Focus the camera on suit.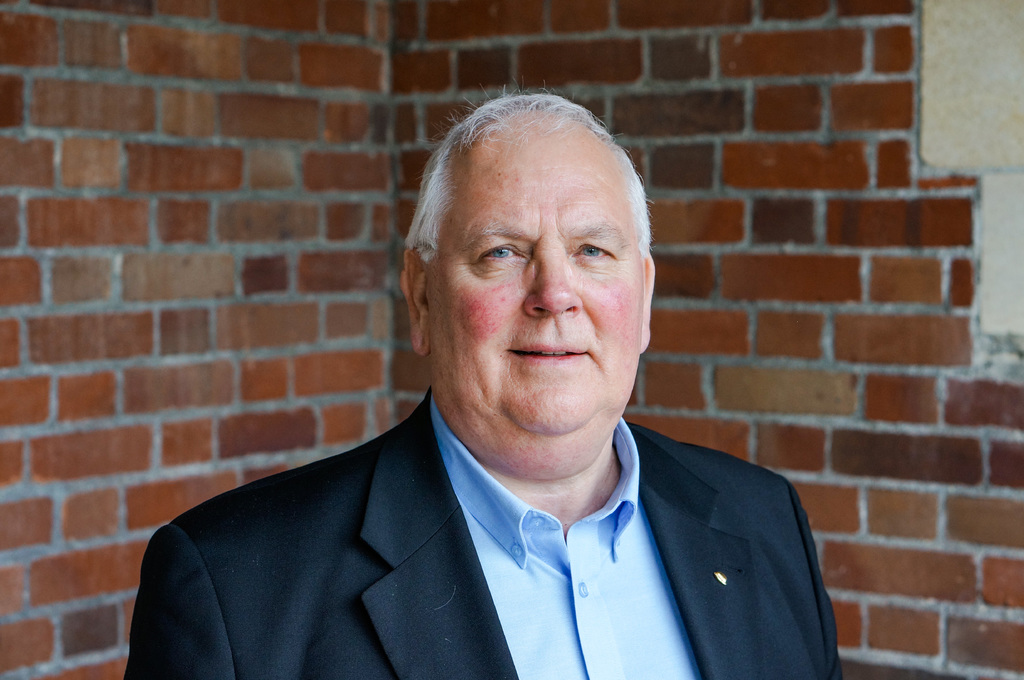
Focus region: crop(104, 345, 894, 668).
